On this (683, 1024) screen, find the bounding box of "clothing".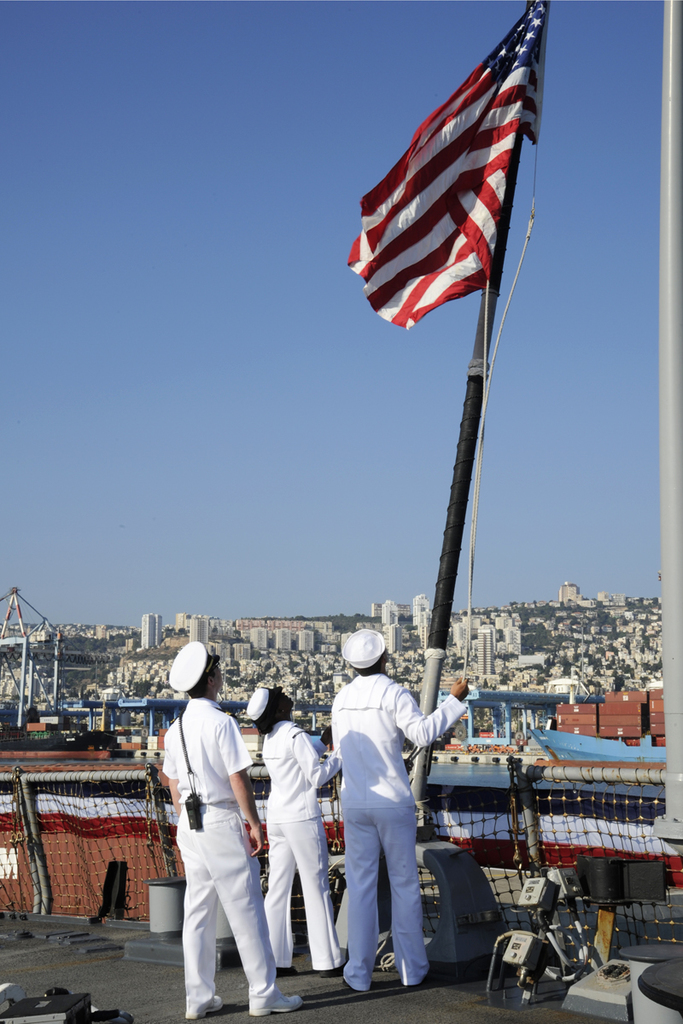
Bounding box: rect(161, 690, 284, 1004).
